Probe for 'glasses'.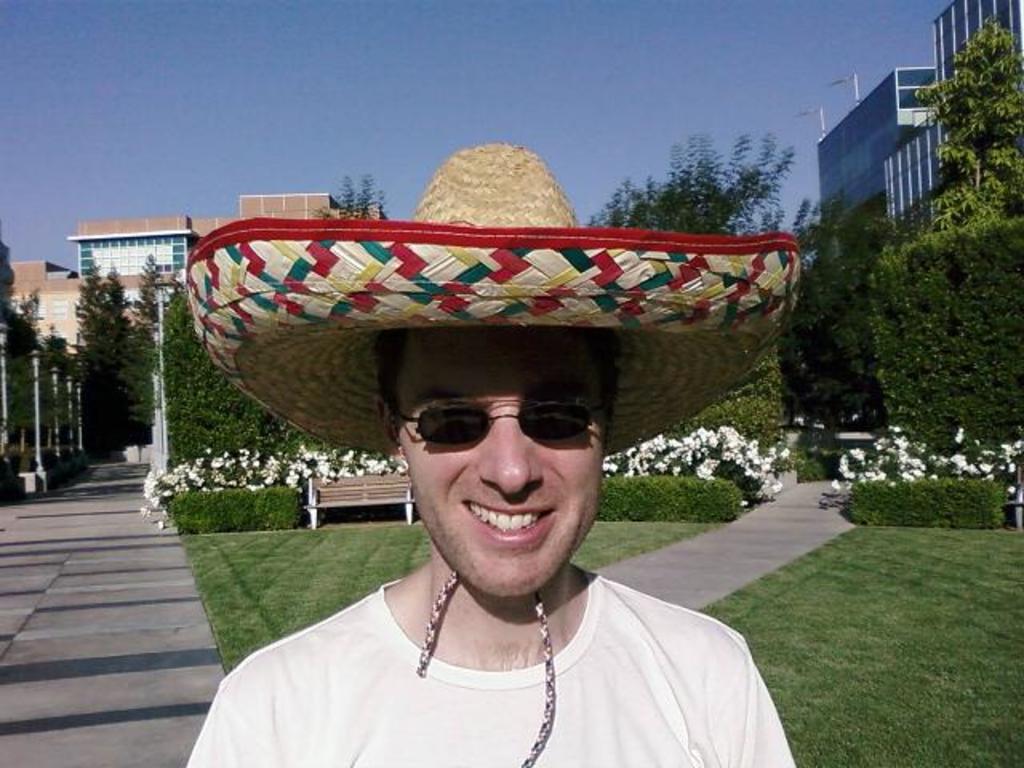
Probe result: left=387, top=390, right=611, bottom=458.
